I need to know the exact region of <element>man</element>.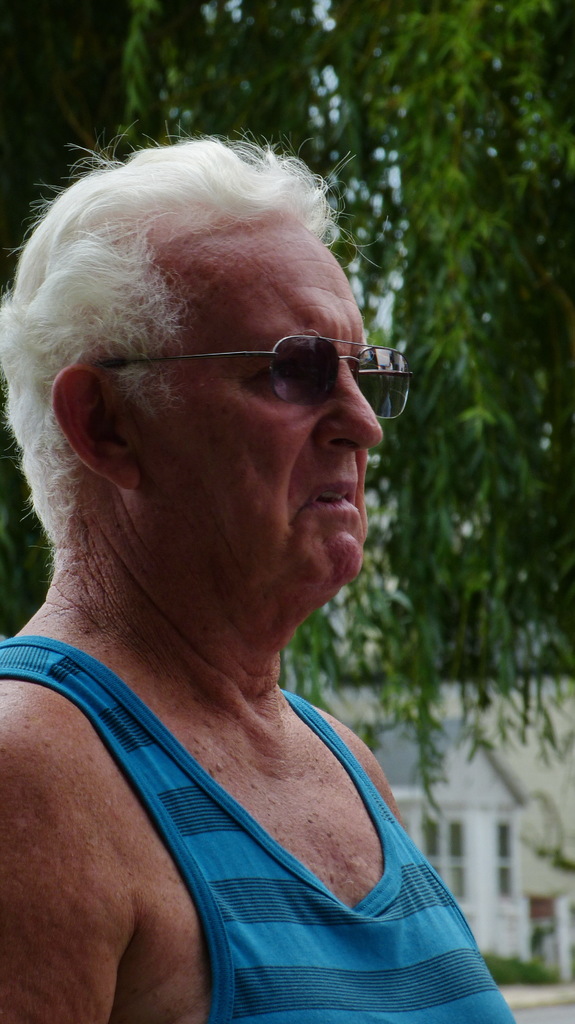
Region: <bbox>0, 132, 511, 1023</bbox>.
